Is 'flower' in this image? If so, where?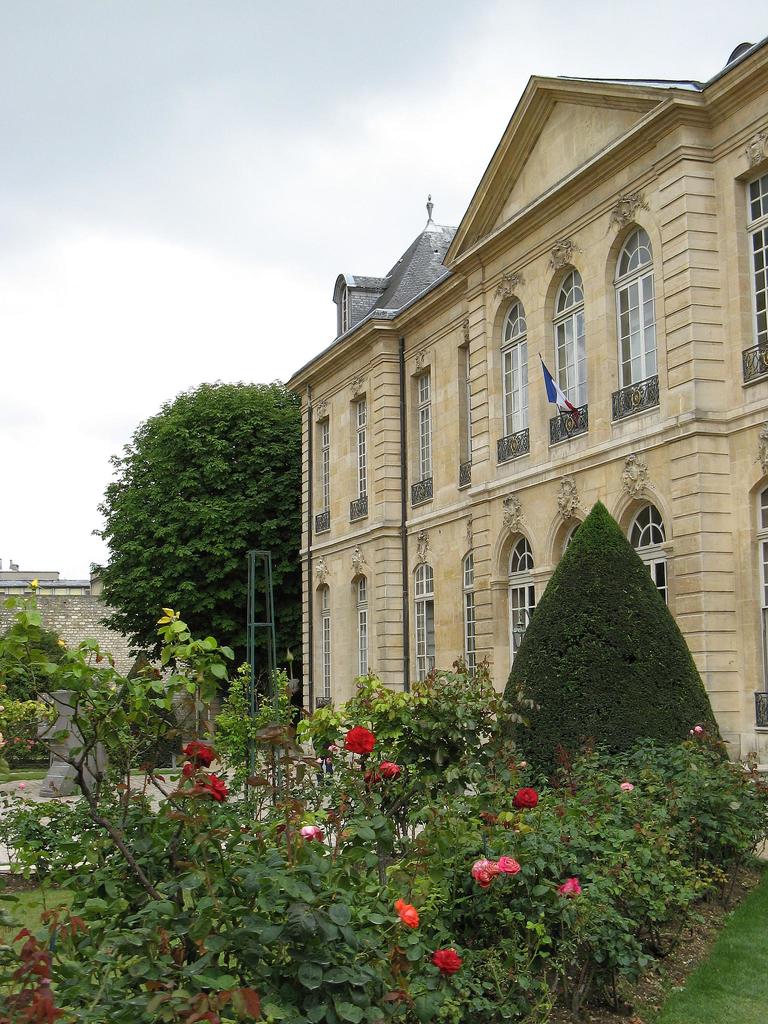
Yes, at (x1=193, y1=772, x2=229, y2=800).
